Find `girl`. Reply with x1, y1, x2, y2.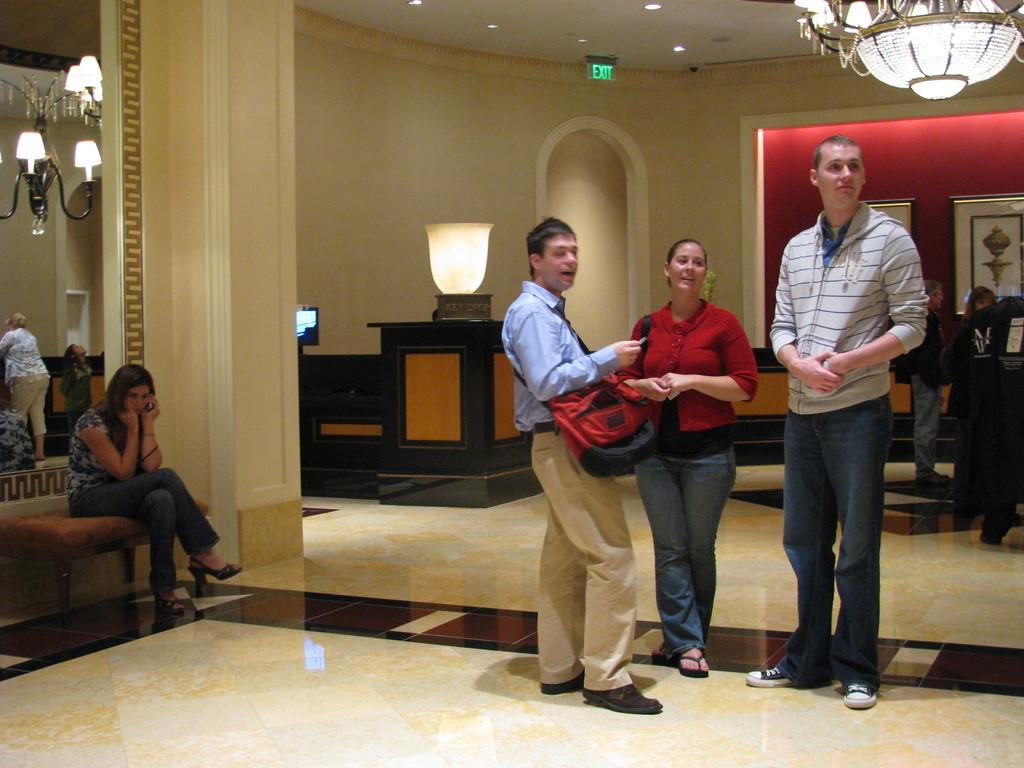
58, 344, 93, 434.
